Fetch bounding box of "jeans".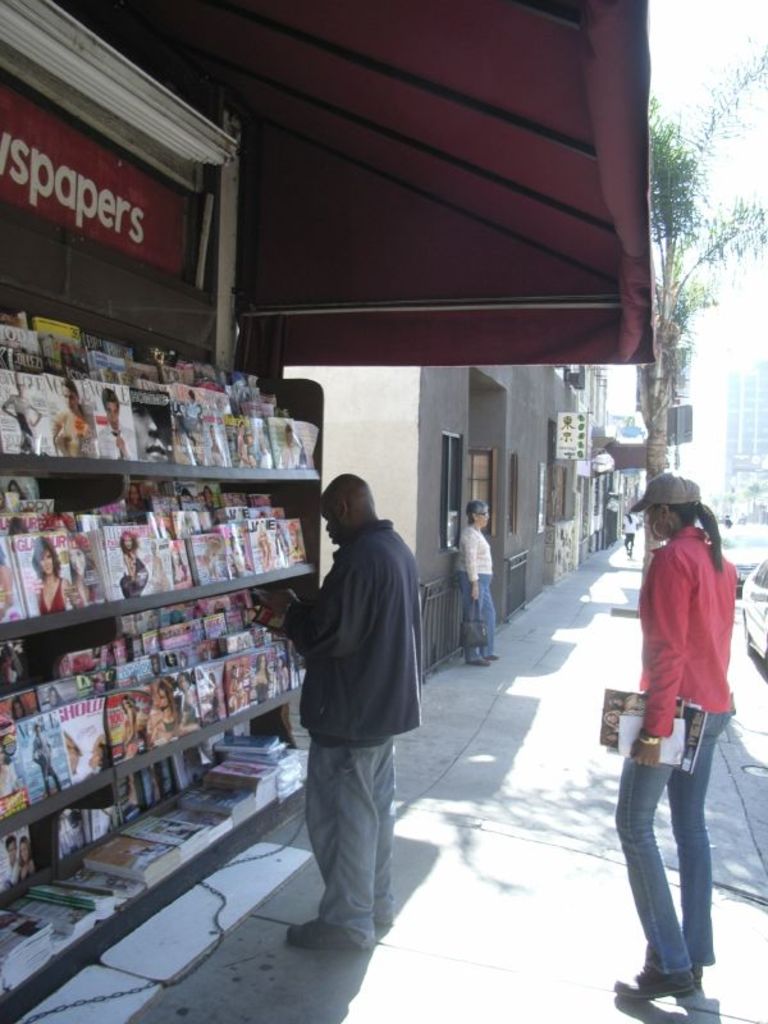
Bbox: region(308, 741, 390, 951).
